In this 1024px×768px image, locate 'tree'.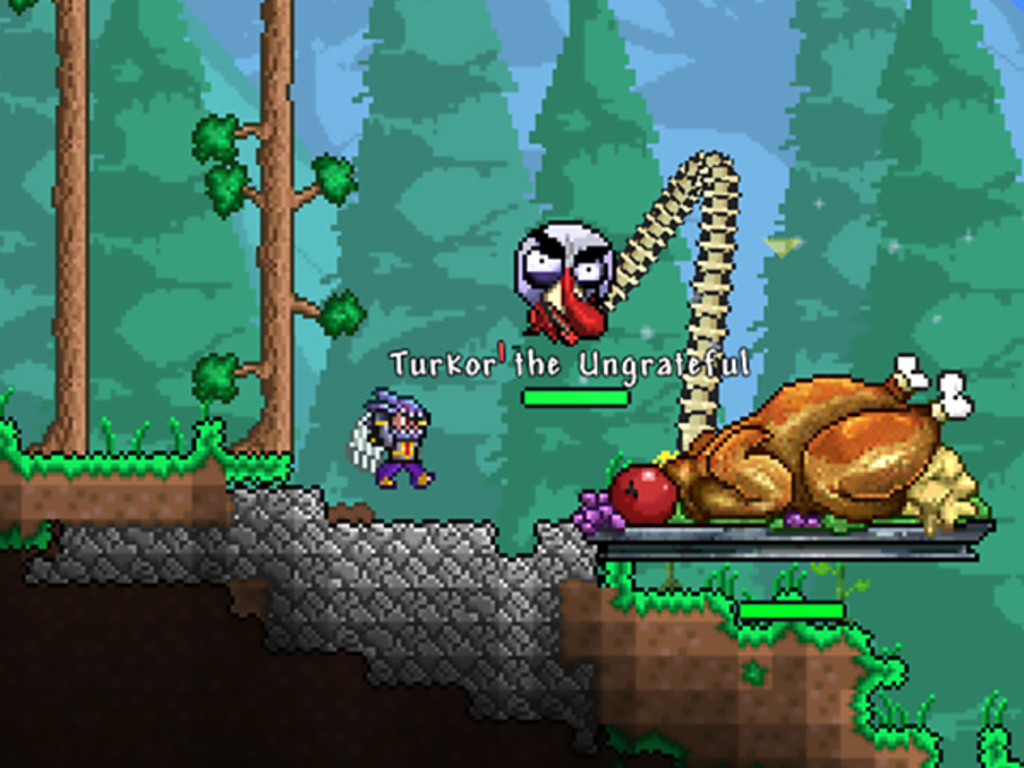
Bounding box: [x1=84, y1=0, x2=268, y2=454].
